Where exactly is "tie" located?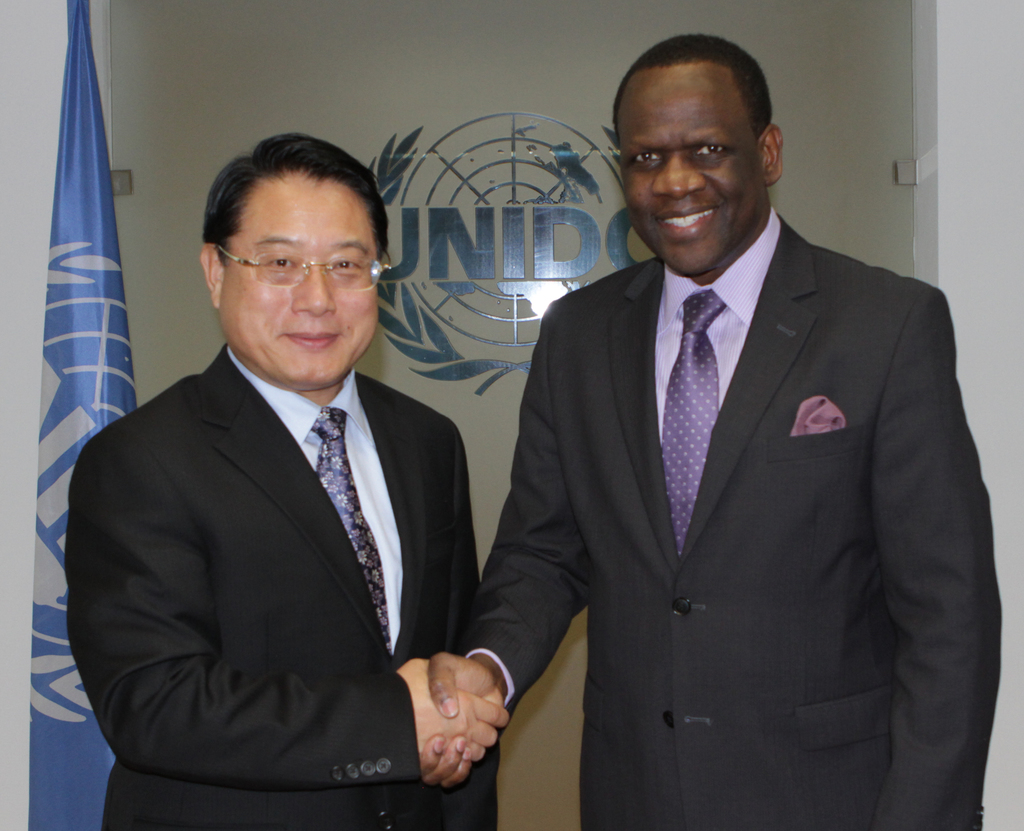
Its bounding box is select_region(662, 286, 725, 551).
